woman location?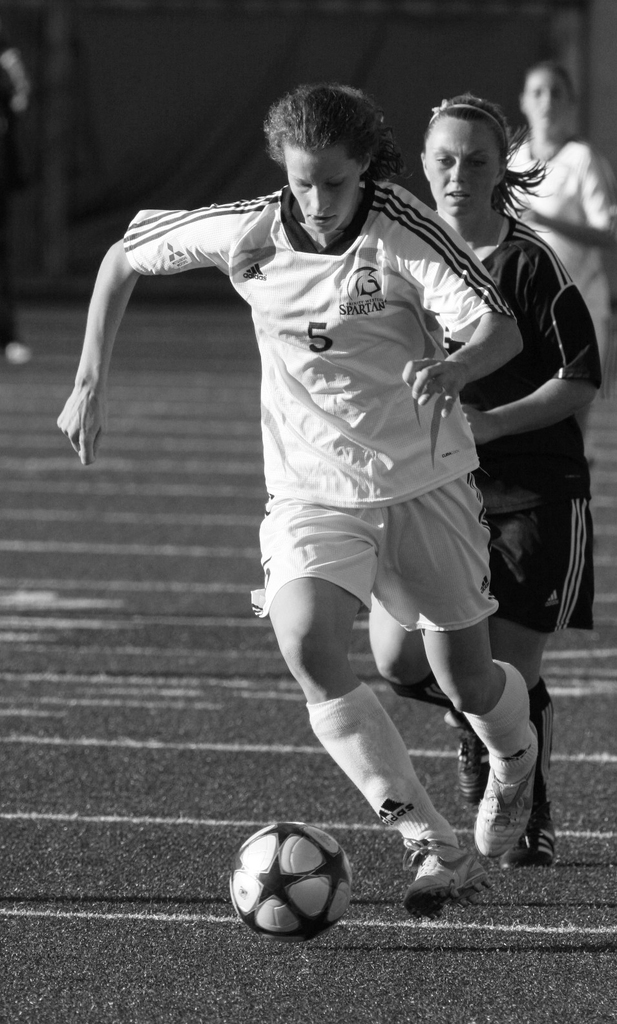
[left=367, top=92, right=601, bottom=869]
